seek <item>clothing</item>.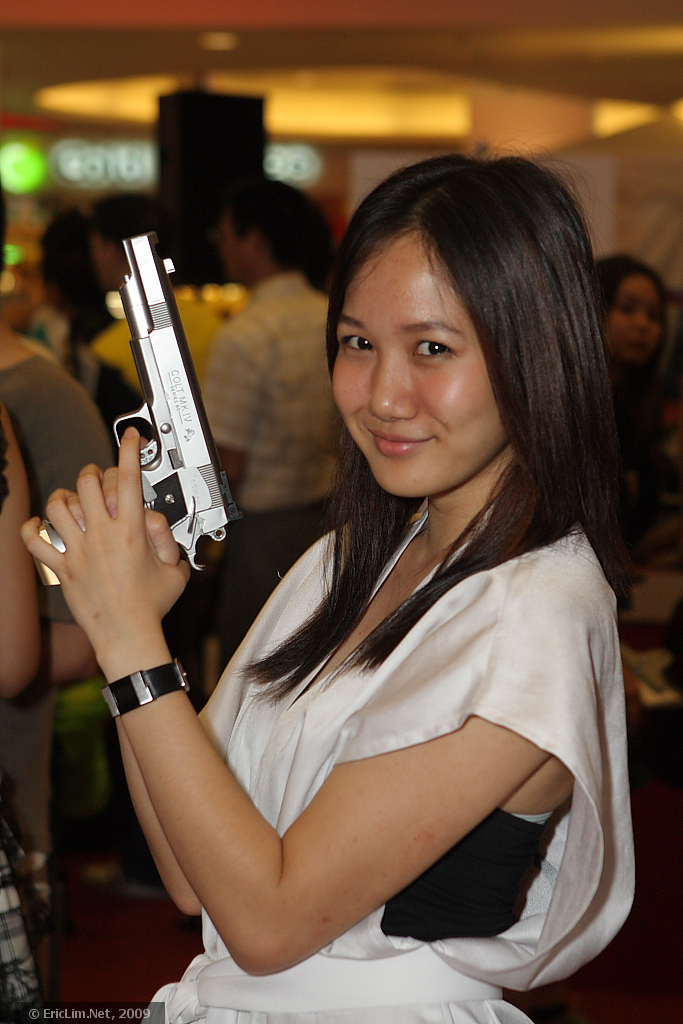
bbox=(248, 453, 659, 989).
